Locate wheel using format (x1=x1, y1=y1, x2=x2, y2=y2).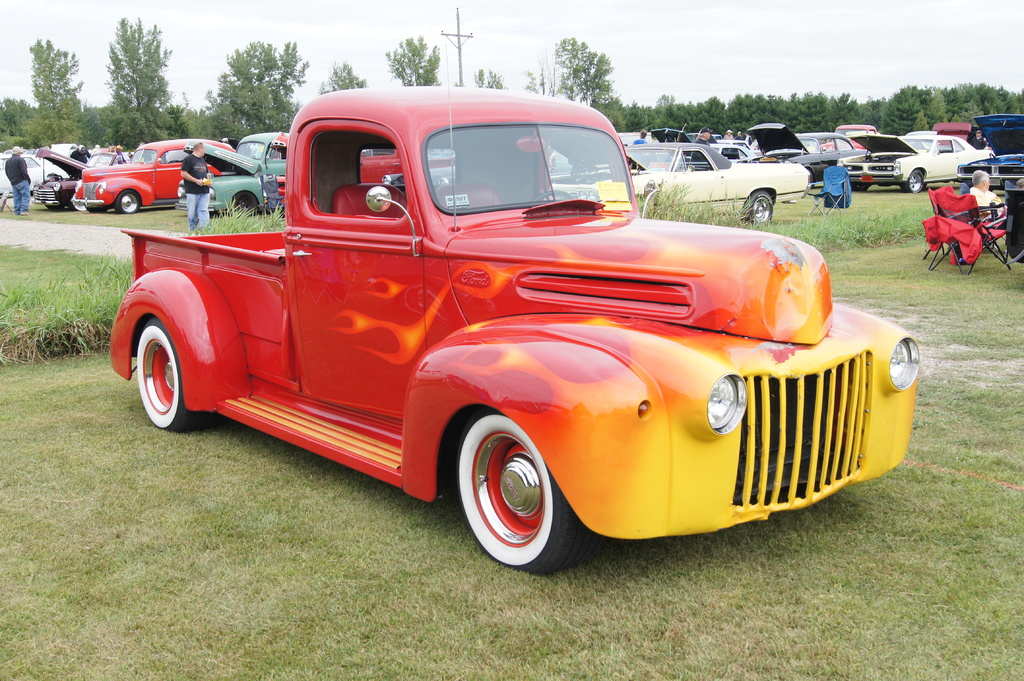
(x1=807, y1=169, x2=816, y2=186).
